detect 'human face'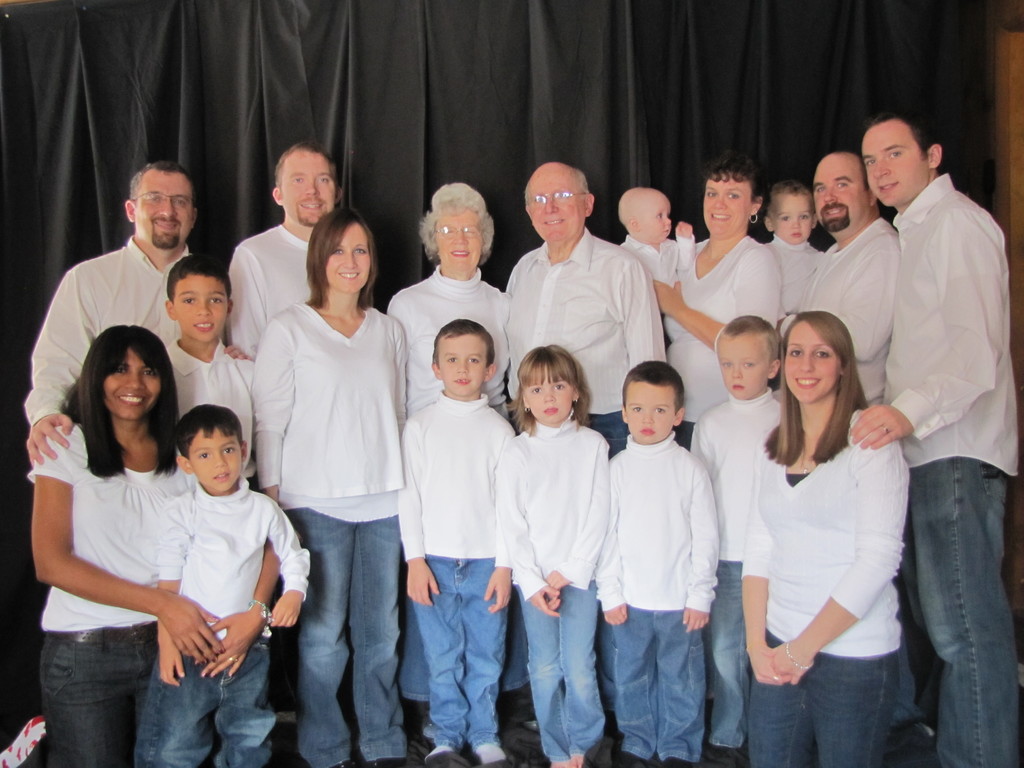
812/155/866/230
